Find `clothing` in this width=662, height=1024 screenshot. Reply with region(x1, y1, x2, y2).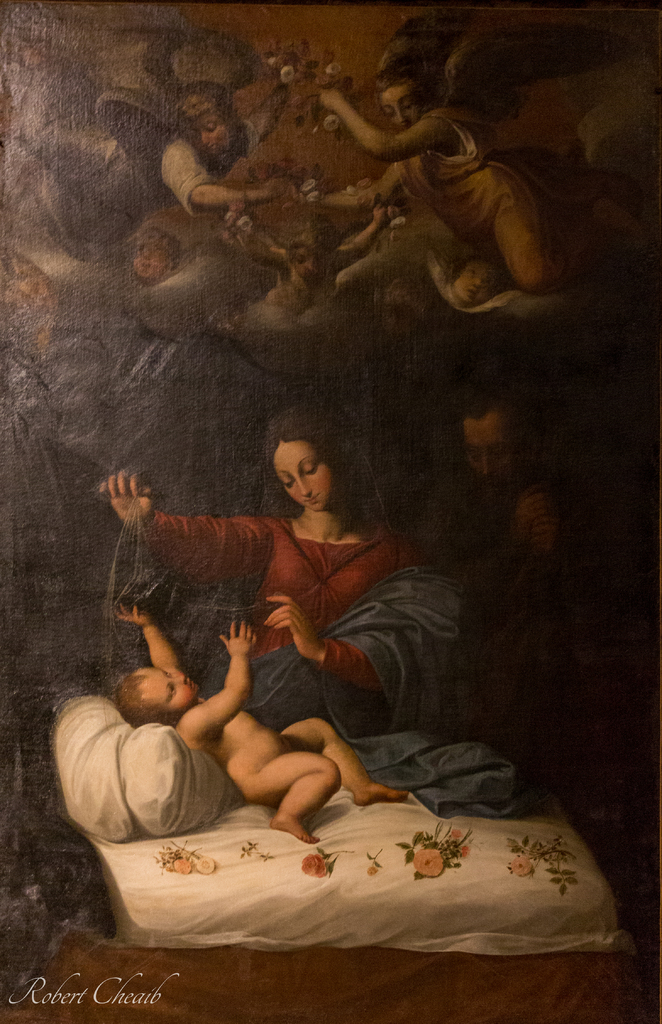
region(162, 104, 274, 211).
